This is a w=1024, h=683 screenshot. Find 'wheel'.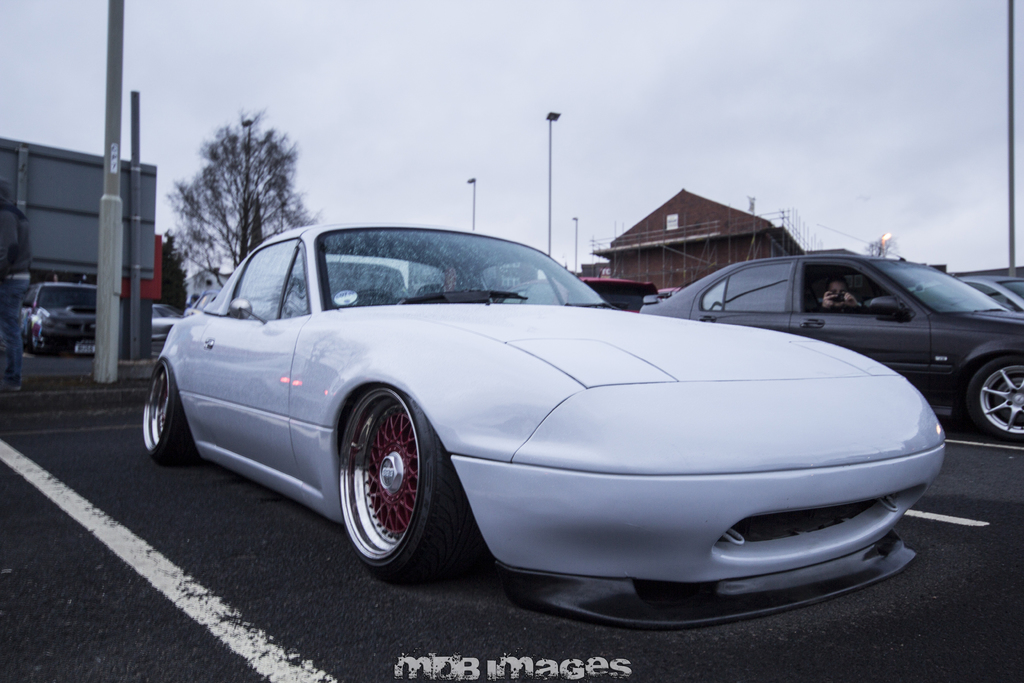
Bounding box: {"x1": 357, "y1": 288, "x2": 394, "y2": 303}.
